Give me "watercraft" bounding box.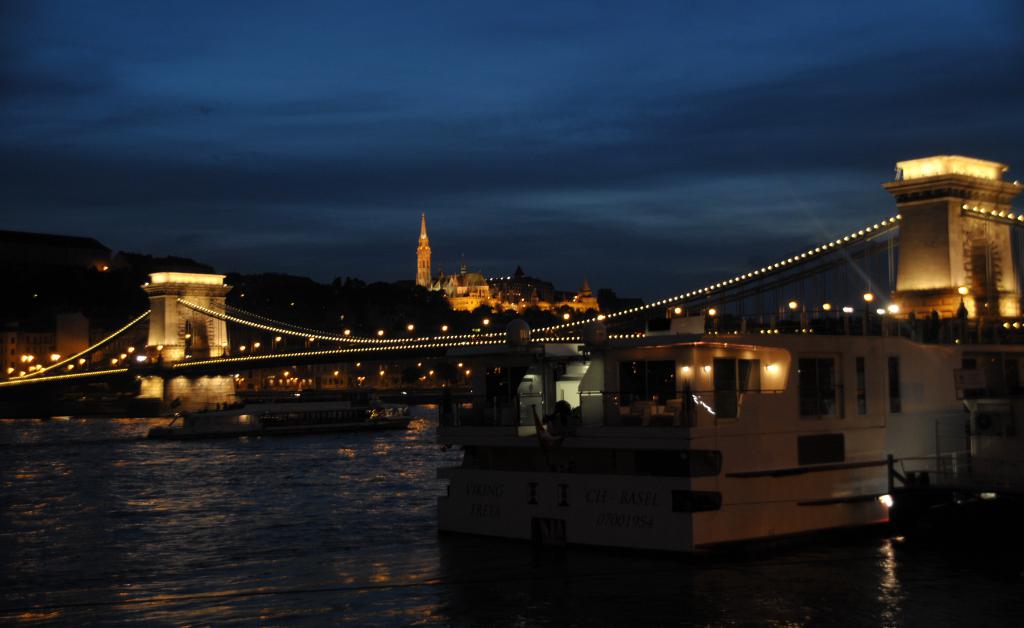
detection(429, 312, 1023, 565).
